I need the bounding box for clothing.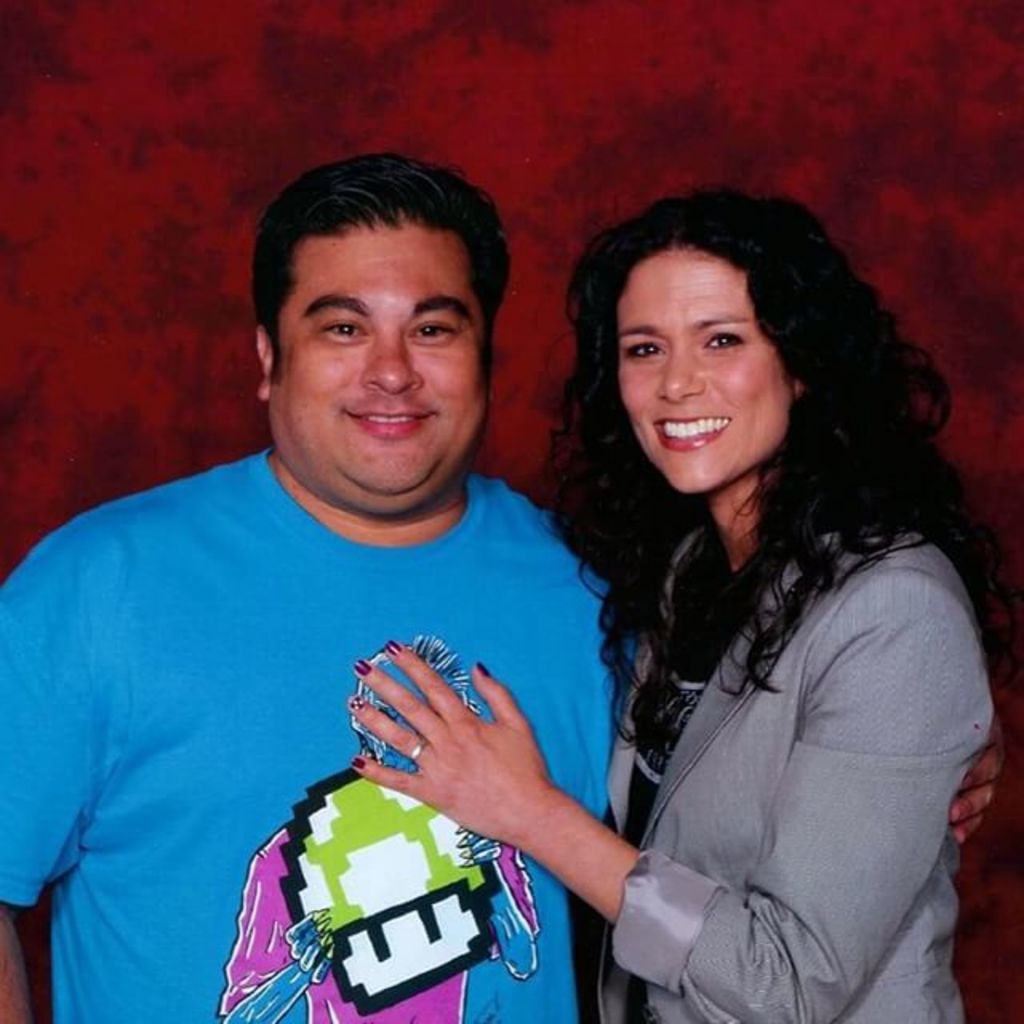
Here it is: 18, 414, 621, 981.
